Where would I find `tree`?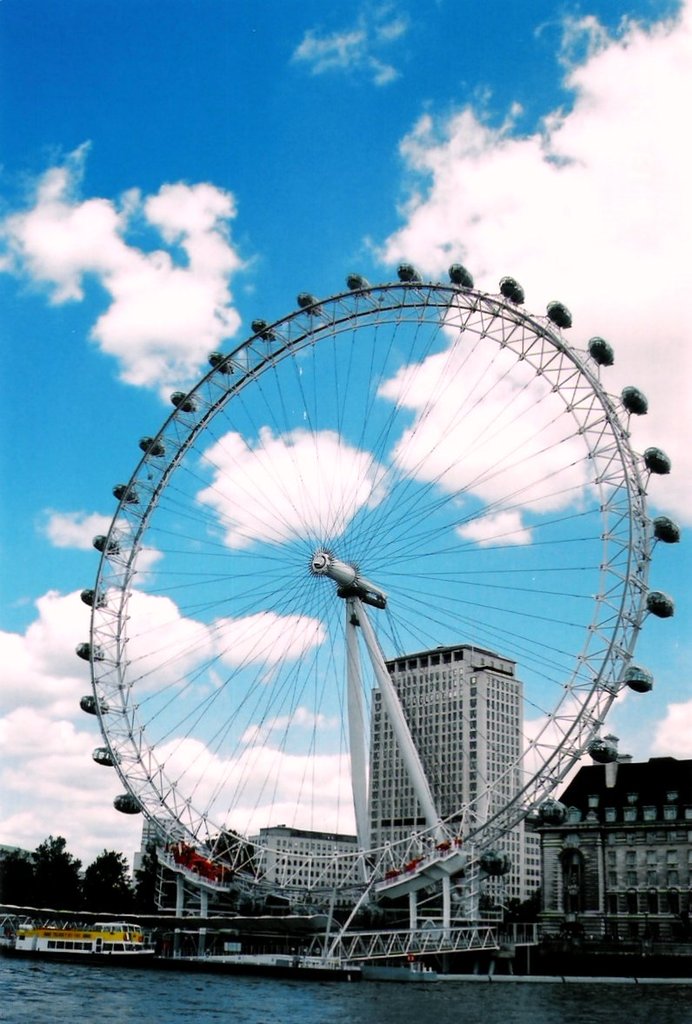
At 79/850/144/919.
